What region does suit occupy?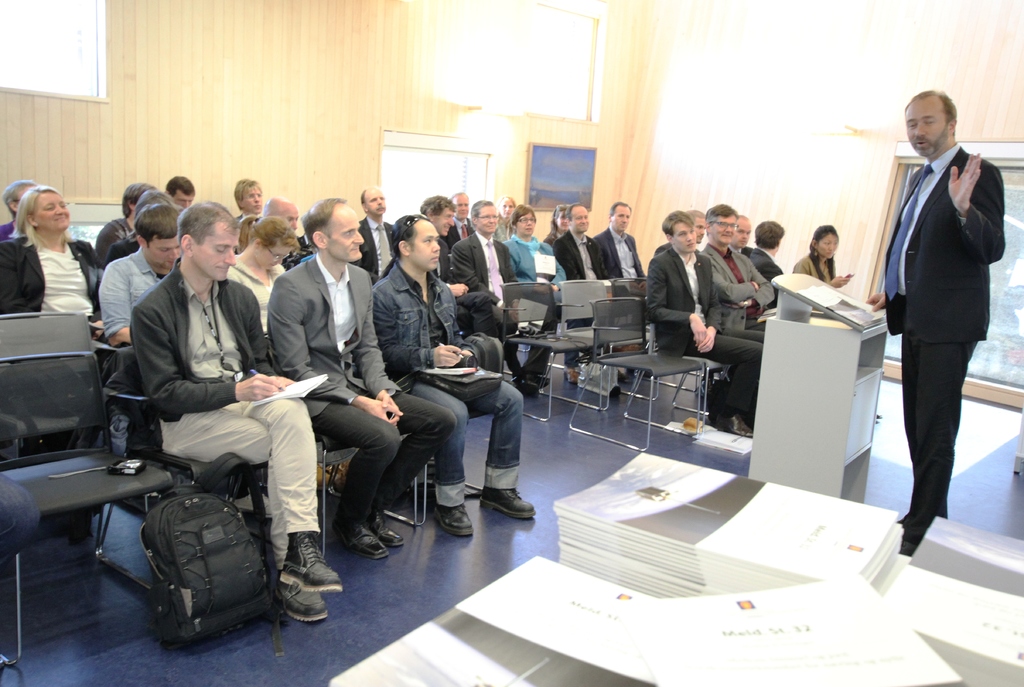
<bbox>448, 214, 473, 242</bbox>.
